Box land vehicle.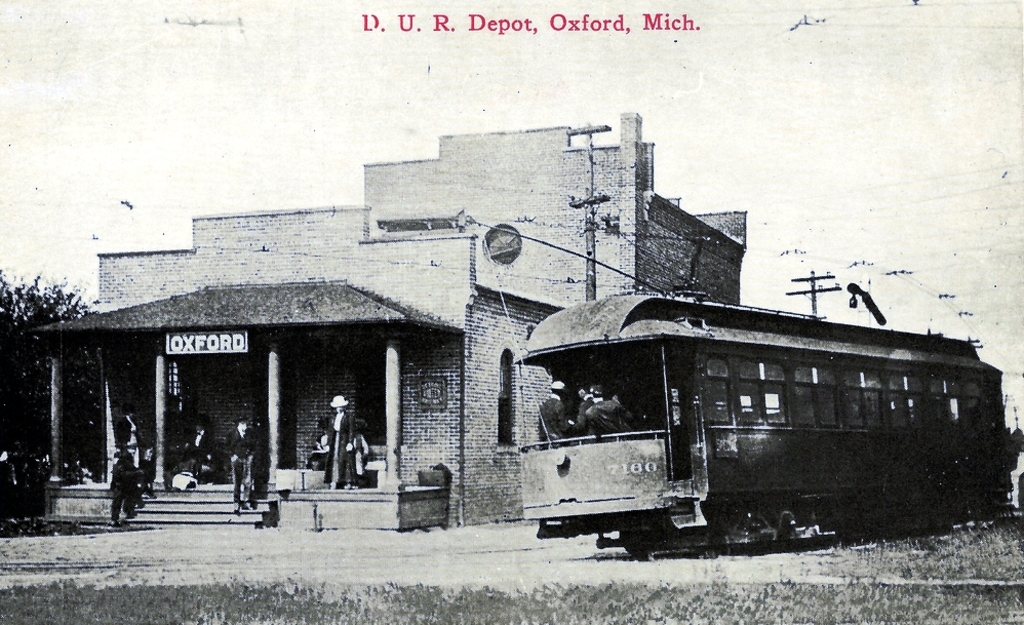
515,290,1010,554.
